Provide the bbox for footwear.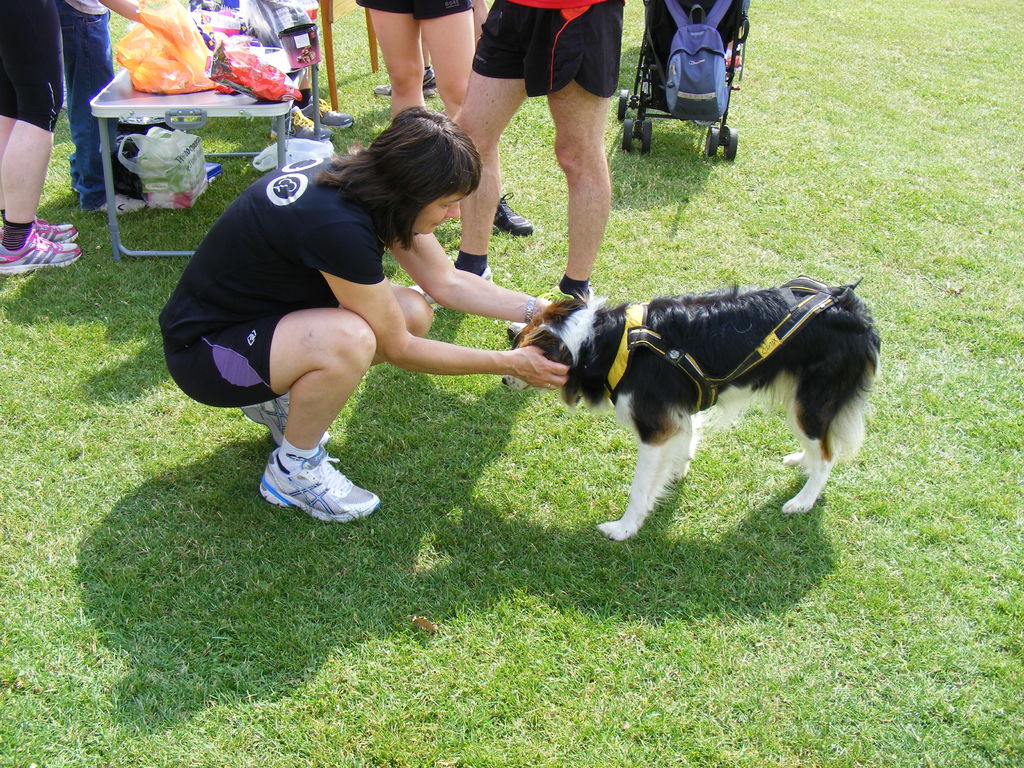
region(506, 320, 524, 342).
